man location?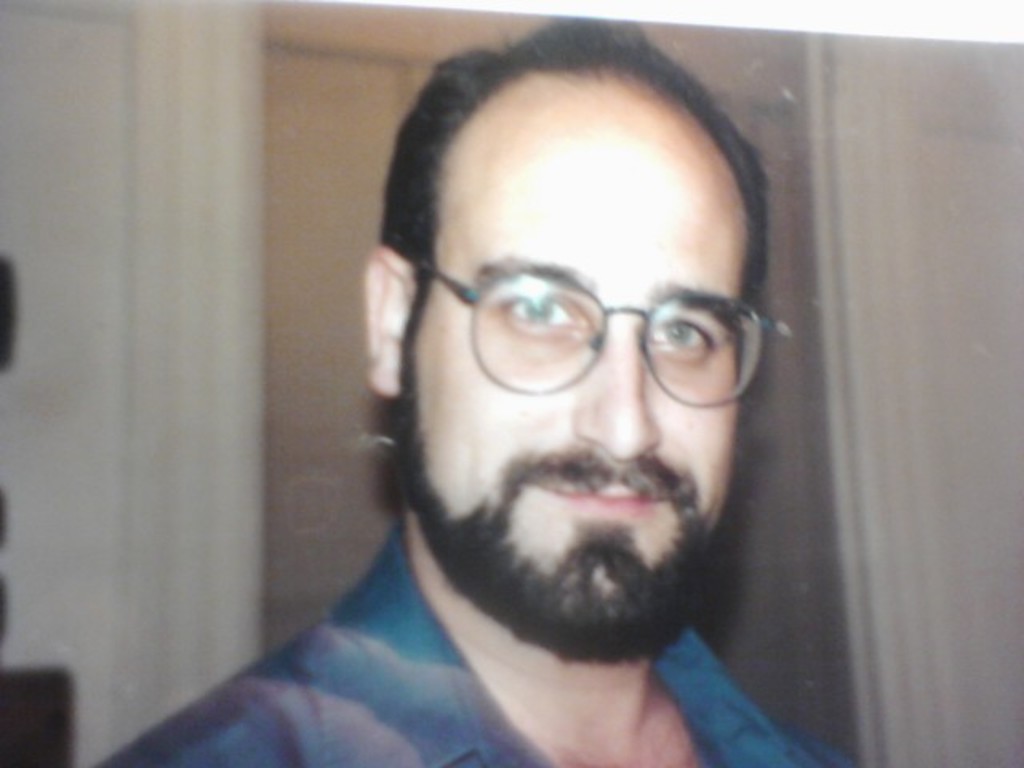
box(98, 13, 866, 762)
